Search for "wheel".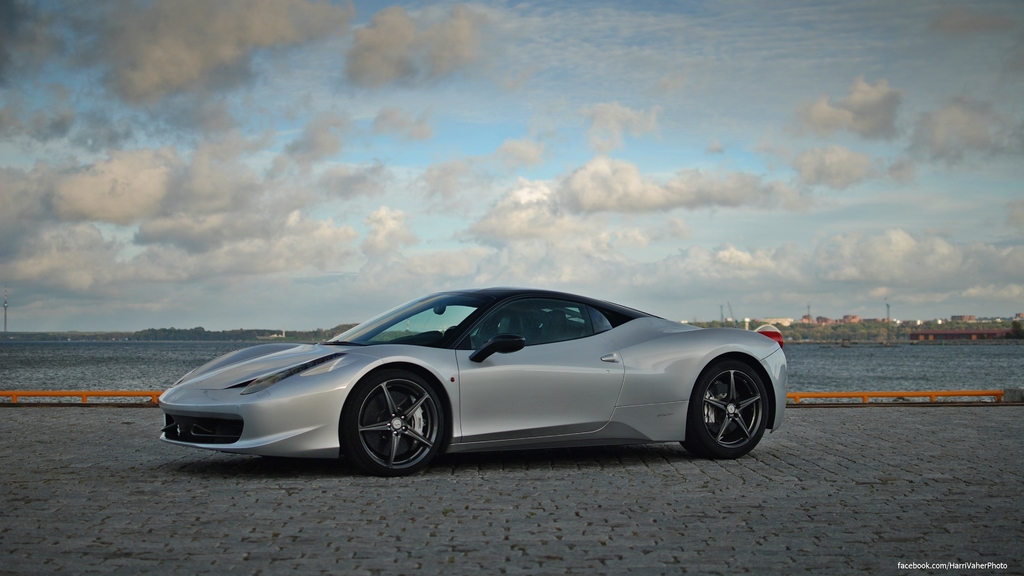
Found at left=692, top=355, right=769, bottom=453.
